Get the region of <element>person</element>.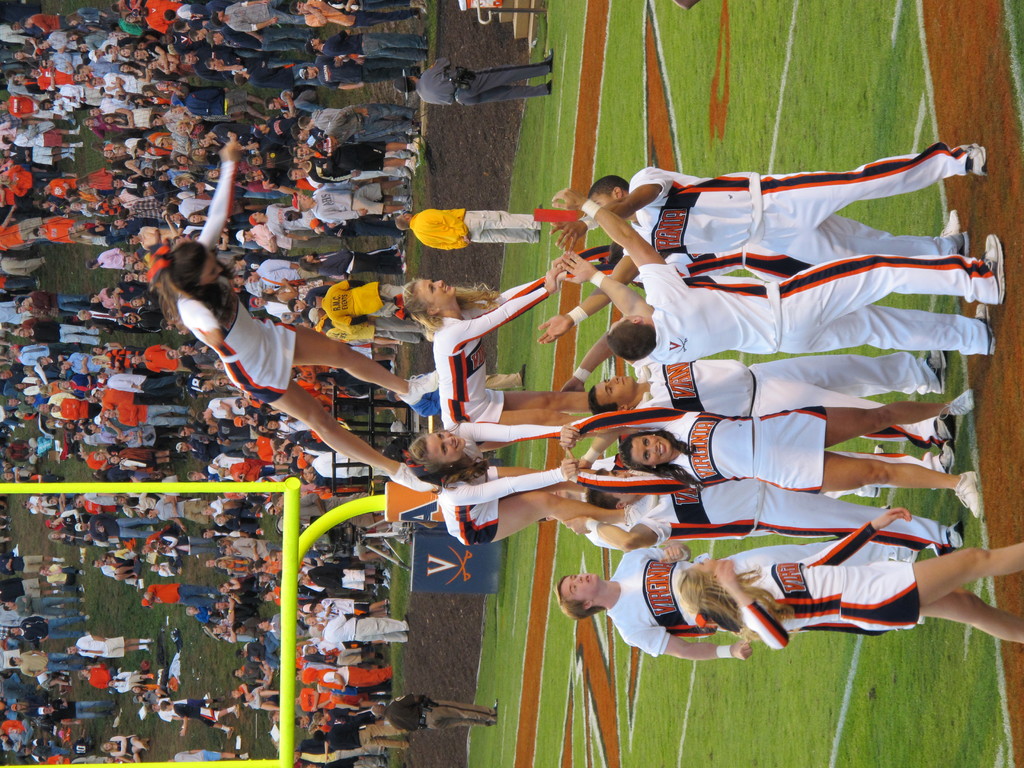
detection(676, 507, 1023, 643).
